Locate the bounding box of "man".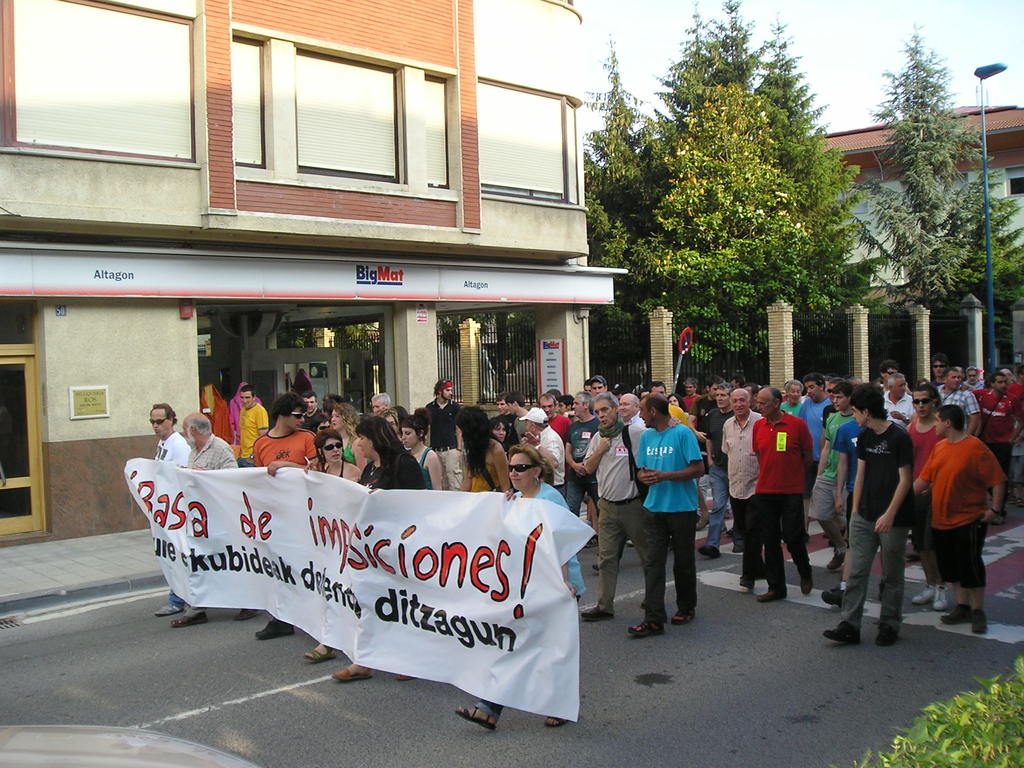
Bounding box: rect(906, 381, 1012, 636).
